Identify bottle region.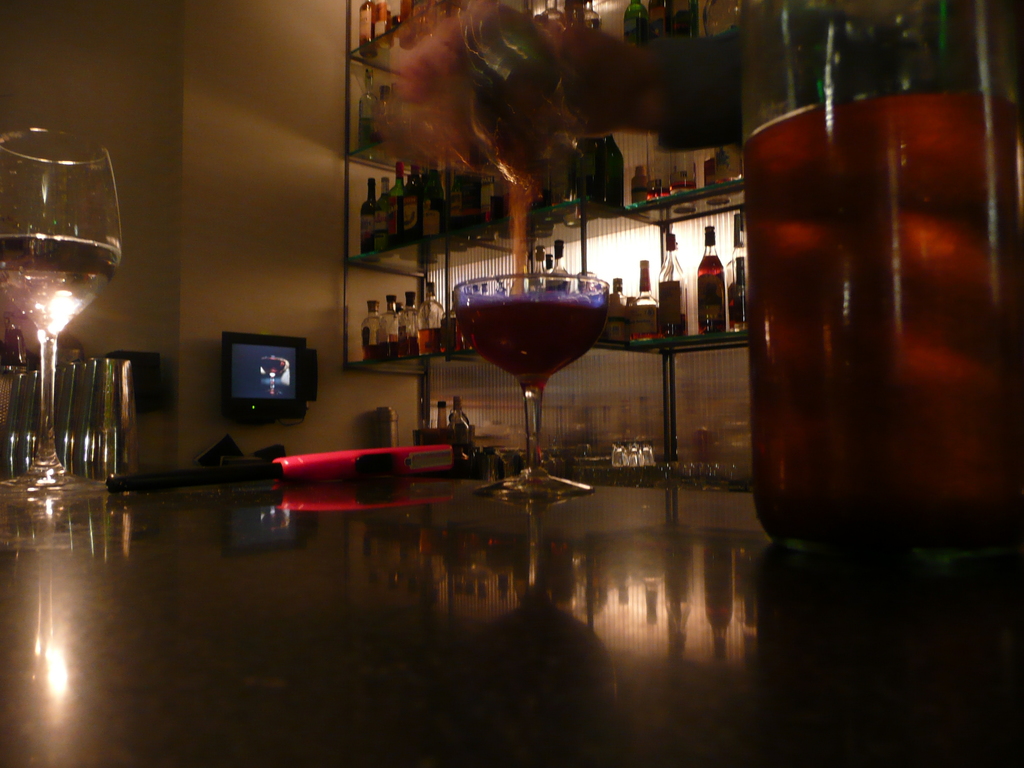
Region: {"left": 633, "top": 257, "right": 663, "bottom": 347}.
